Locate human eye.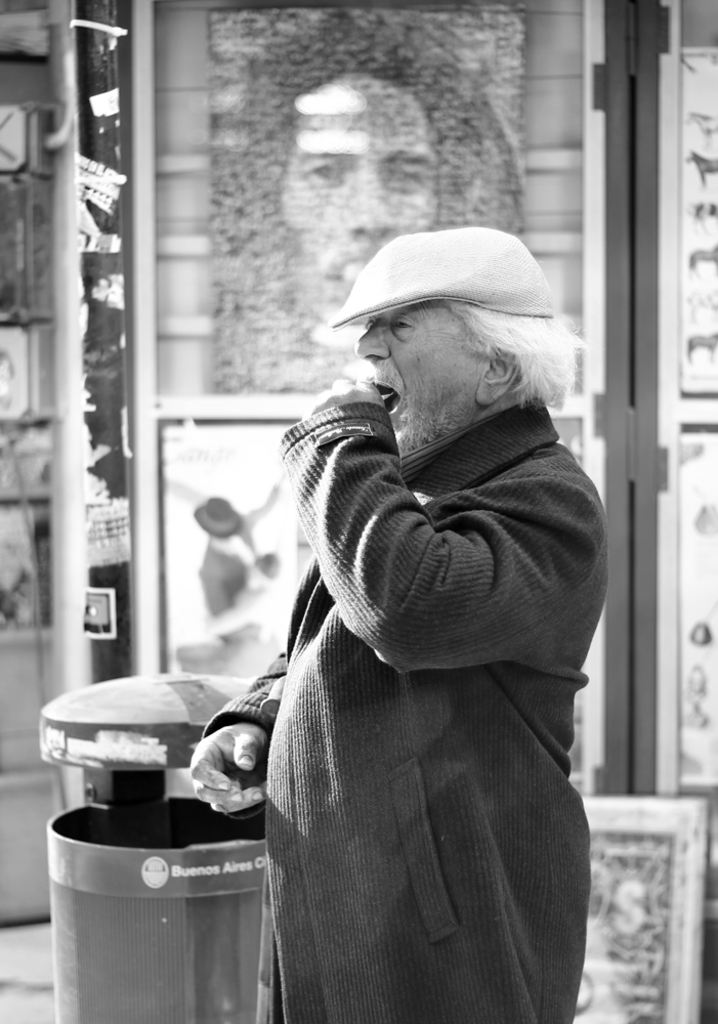
Bounding box: left=304, top=157, right=346, bottom=185.
